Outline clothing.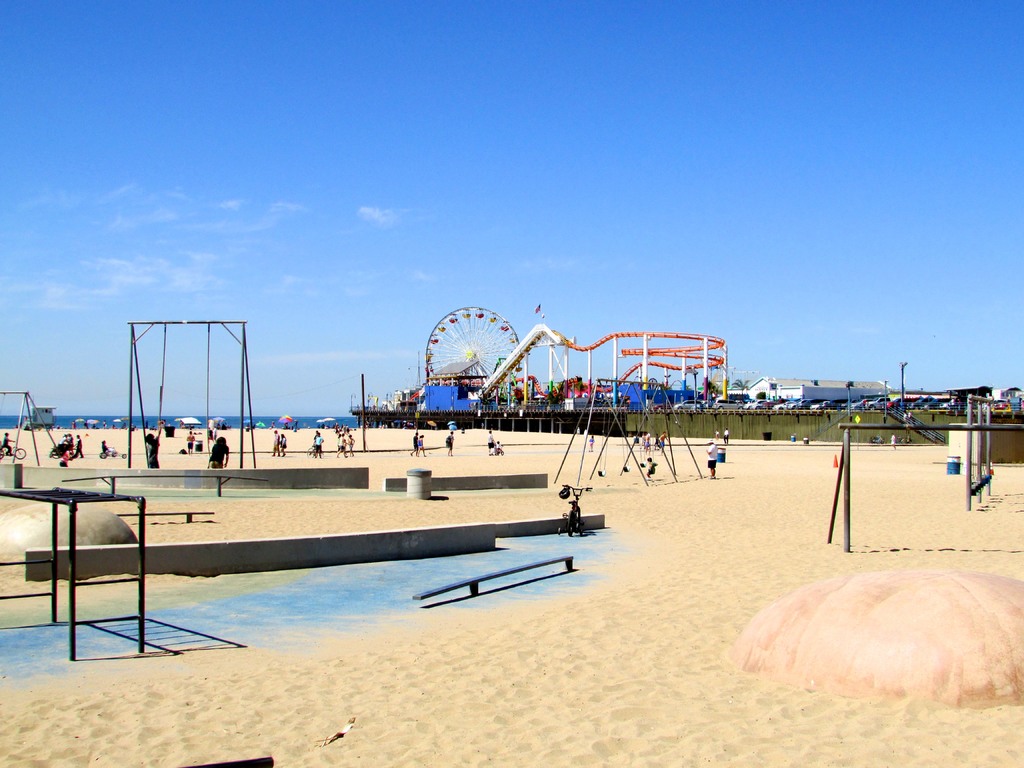
Outline: locate(724, 430, 729, 440).
